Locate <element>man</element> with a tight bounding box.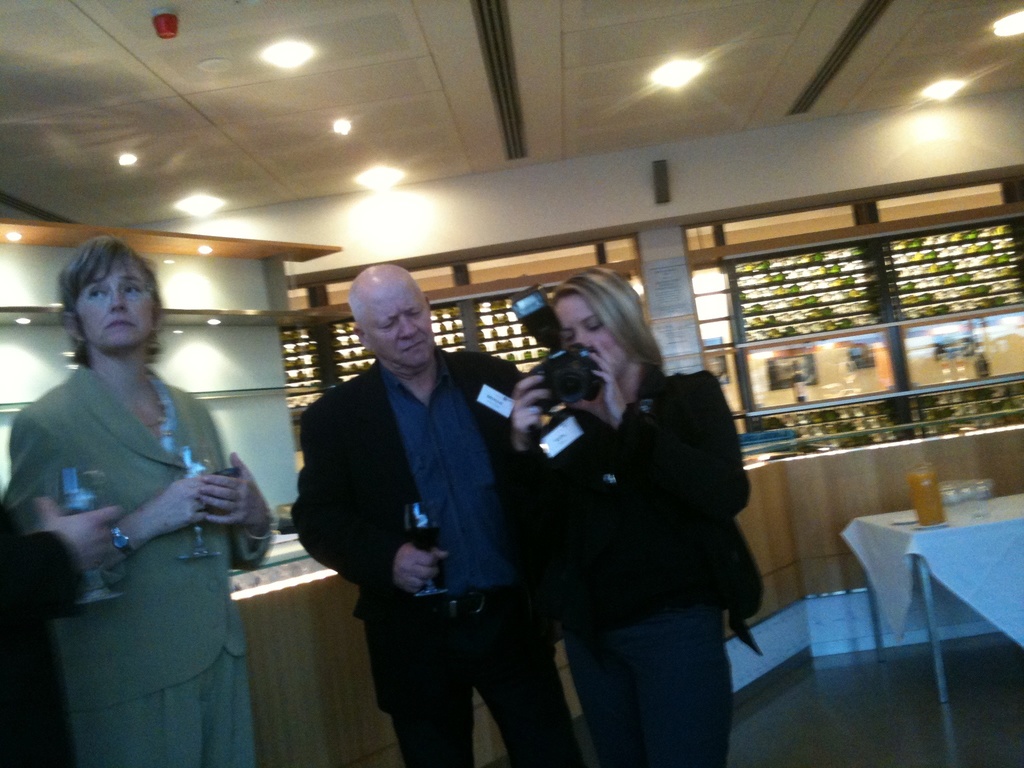
BBox(286, 254, 543, 752).
